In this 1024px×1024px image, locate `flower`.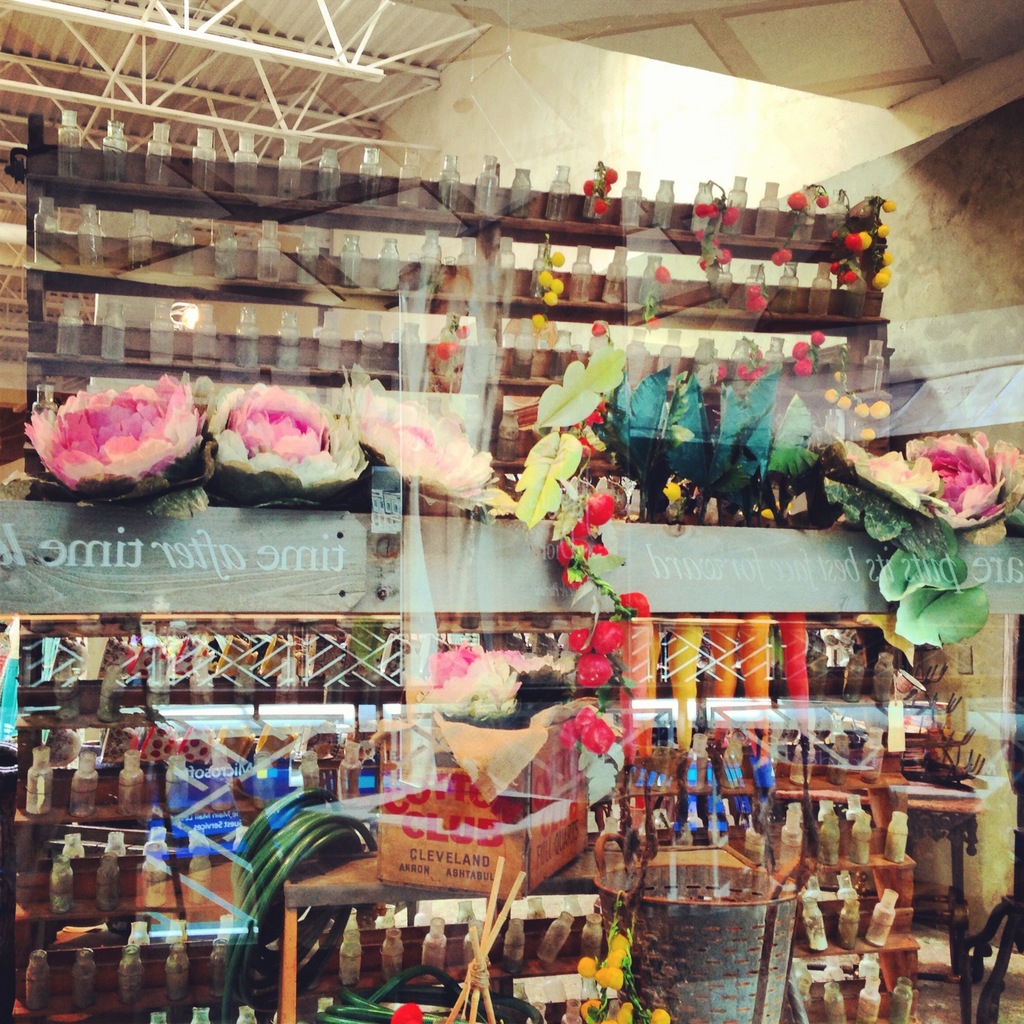
Bounding box: Rect(905, 433, 1023, 532).
